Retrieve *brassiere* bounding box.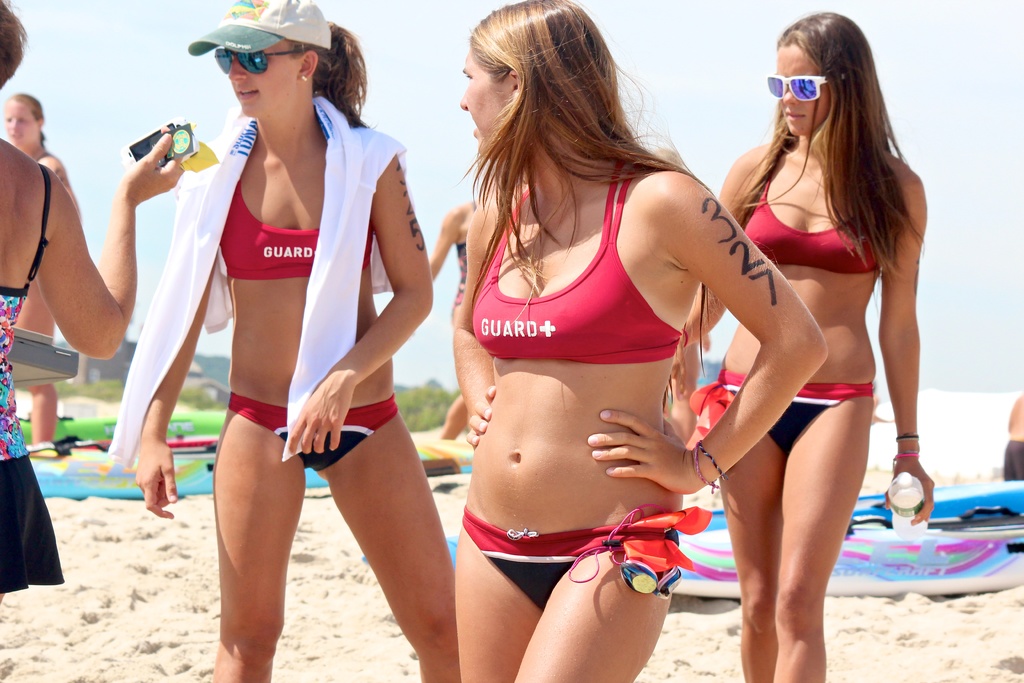
Bounding box: 219 177 376 277.
